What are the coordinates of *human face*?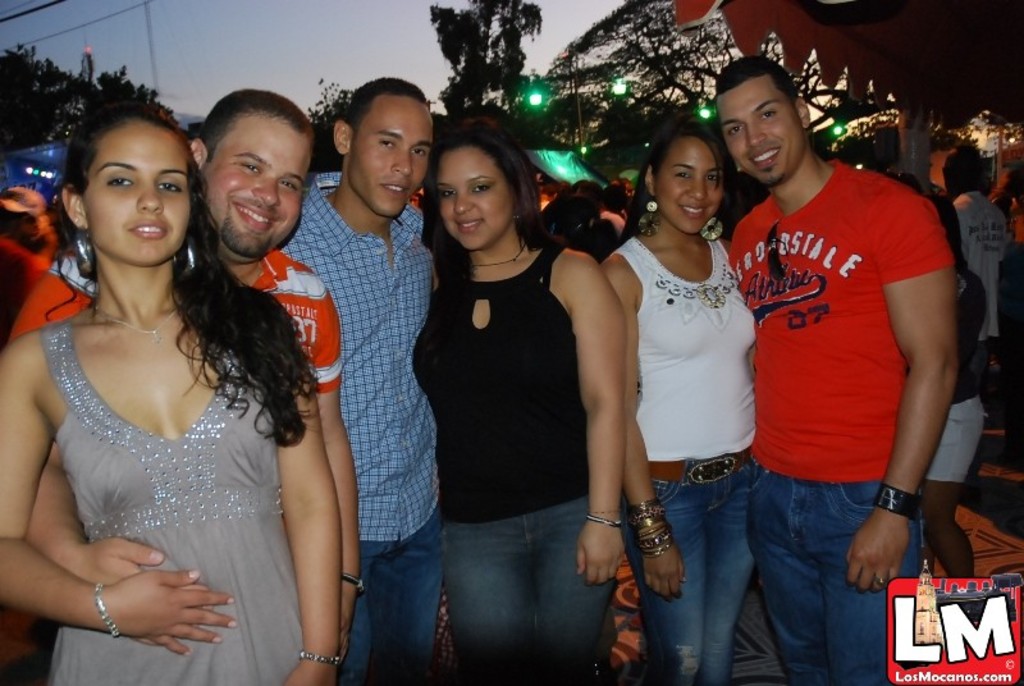
434:143:520:256.
